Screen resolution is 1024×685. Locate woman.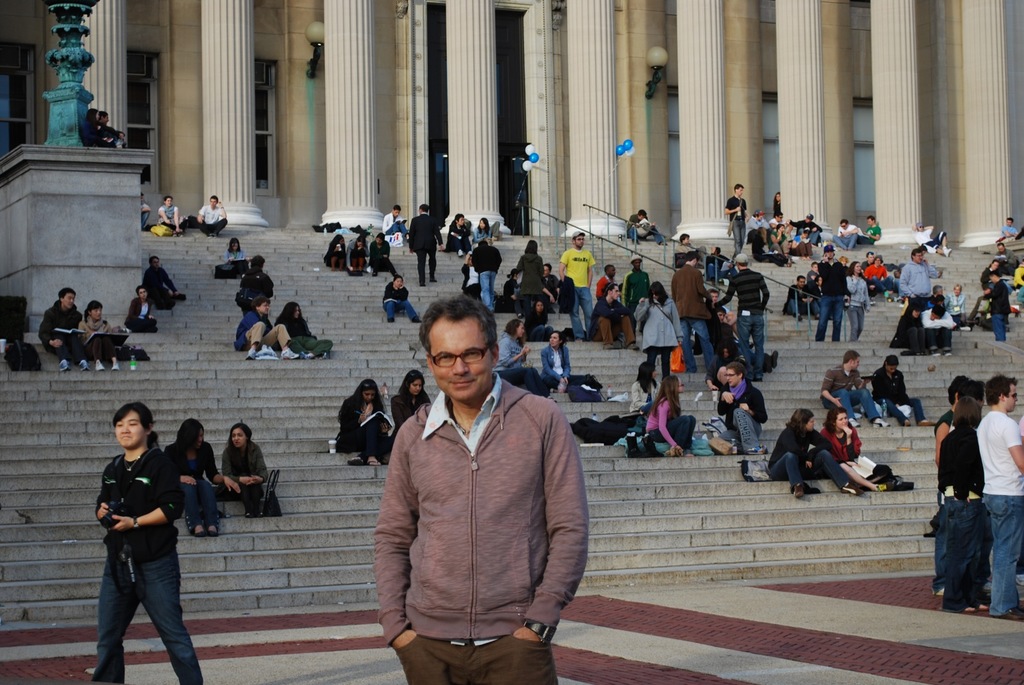
x1=822, y1=402, x2=900, y2=496.
